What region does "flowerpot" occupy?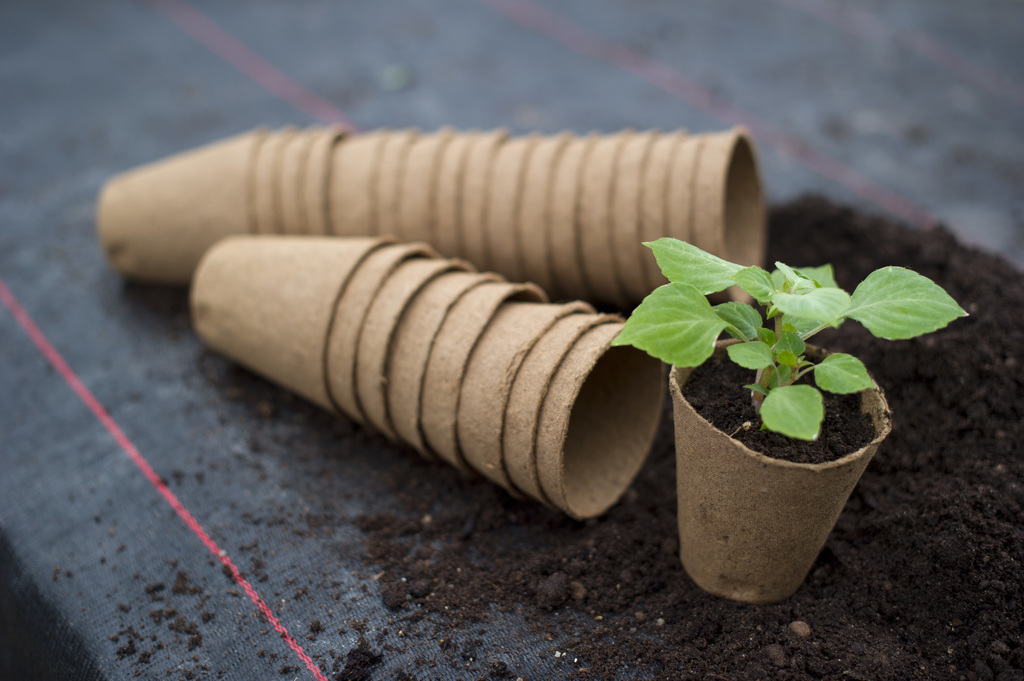
(452,114,508,275).
